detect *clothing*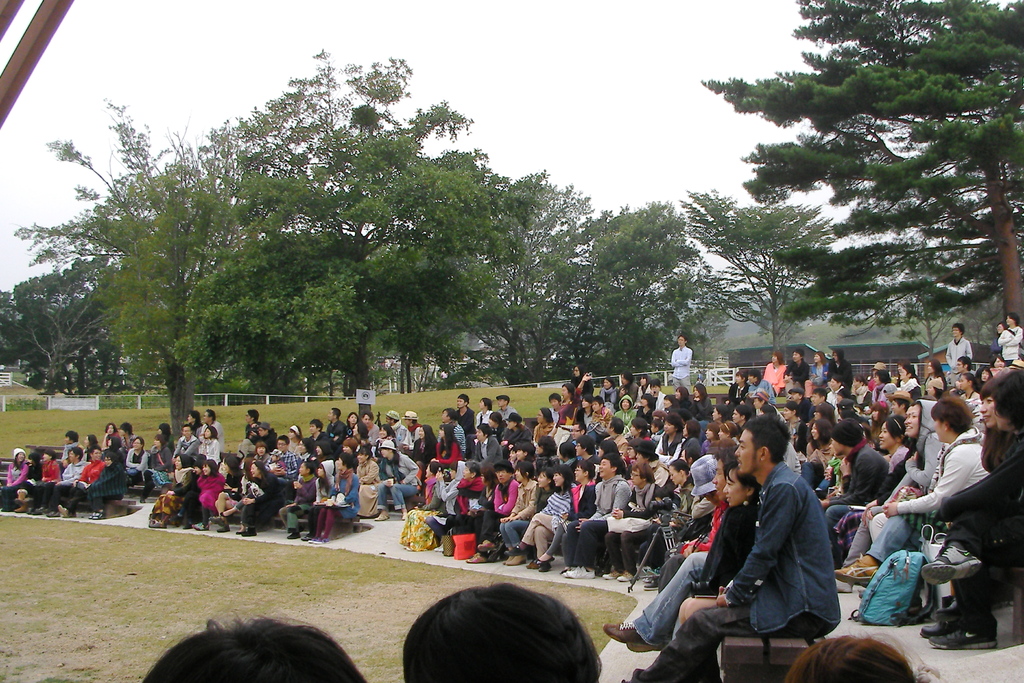
locate(570, 374, 590, 393)
